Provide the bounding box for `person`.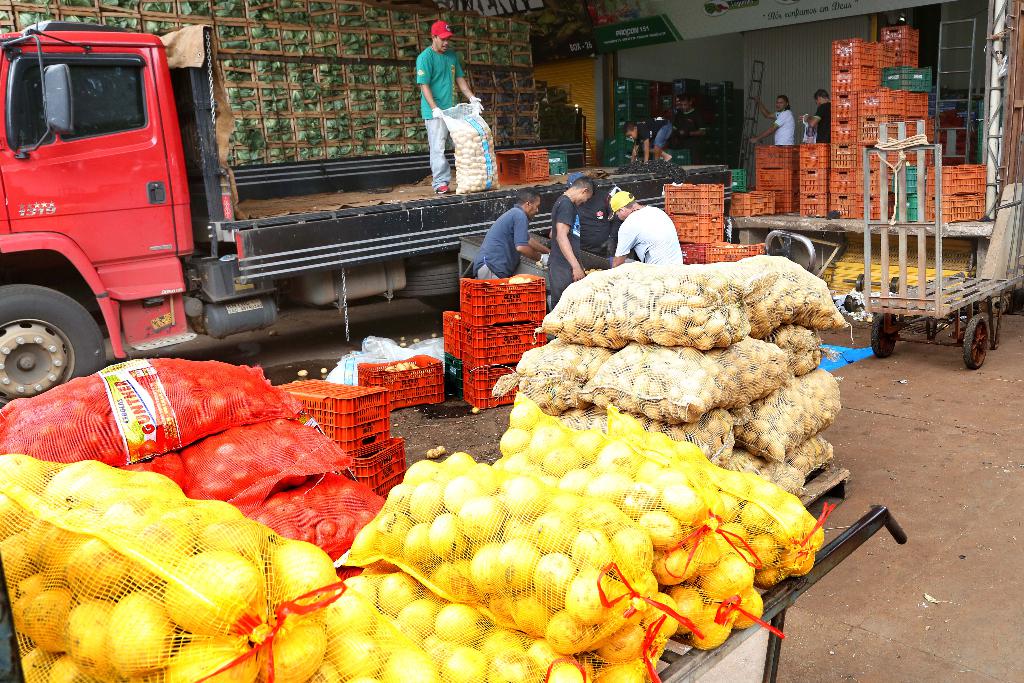
(675,94,708,146).
